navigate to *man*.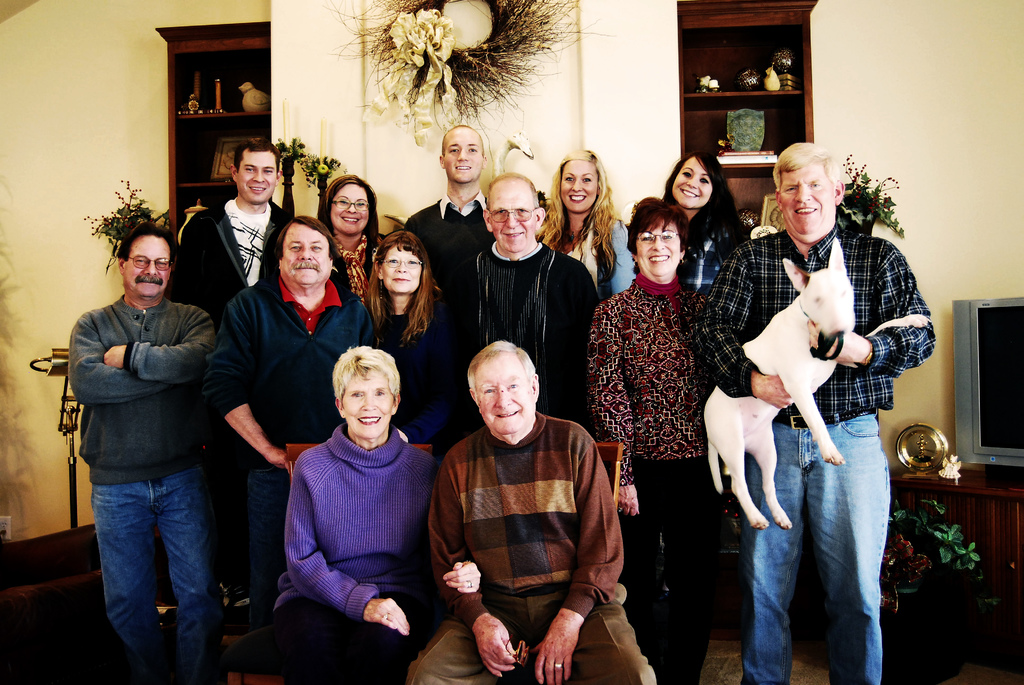
Navigation target: (212,214,379,584).
